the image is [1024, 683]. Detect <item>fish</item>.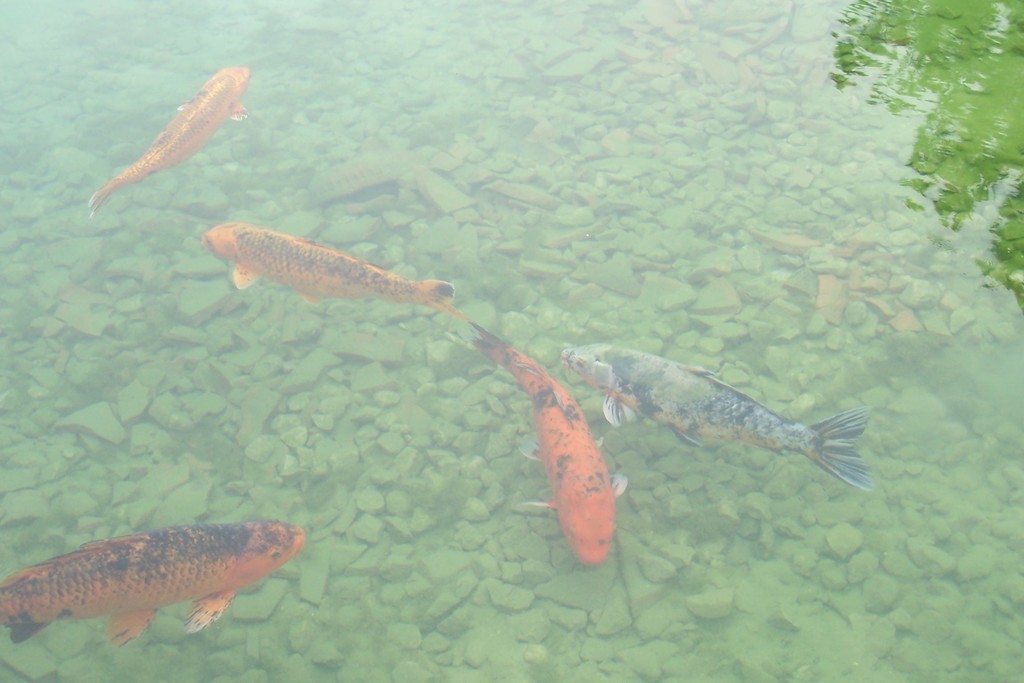
Detection: locate(84, 63, 252, 220).
